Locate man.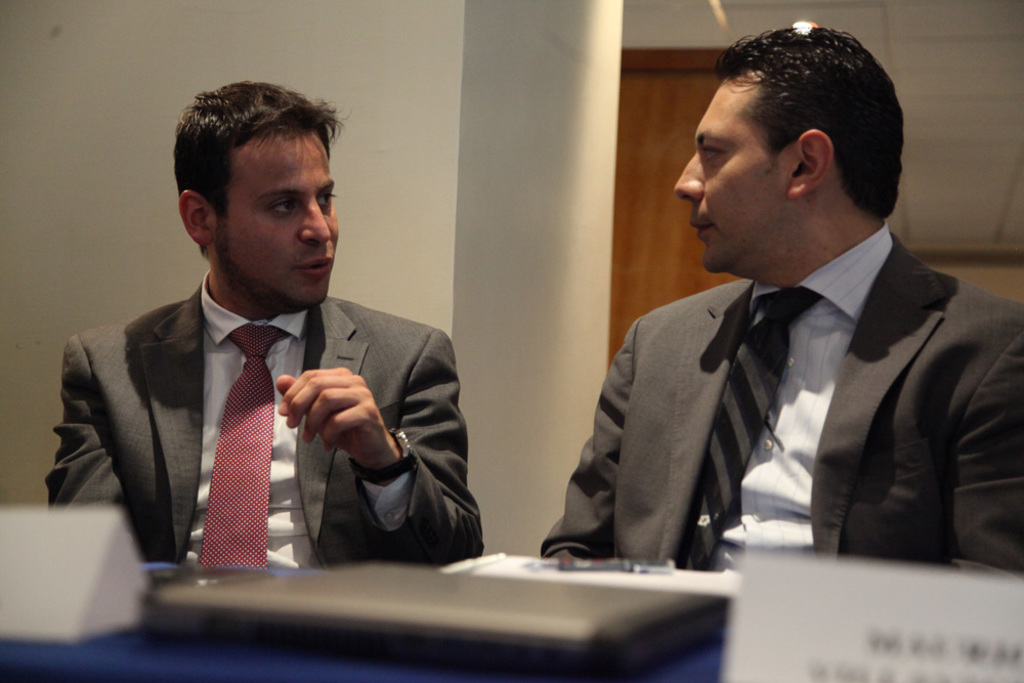
Bounding box: [left=43, top=79, right=482, bottom=565].
